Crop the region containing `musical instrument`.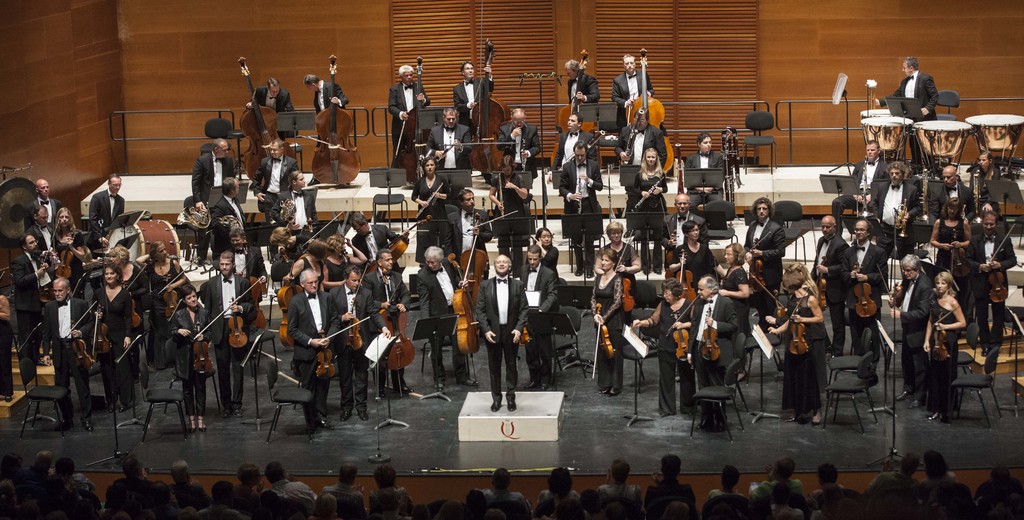
Crop region: rect(781, 284, 811, 361).
